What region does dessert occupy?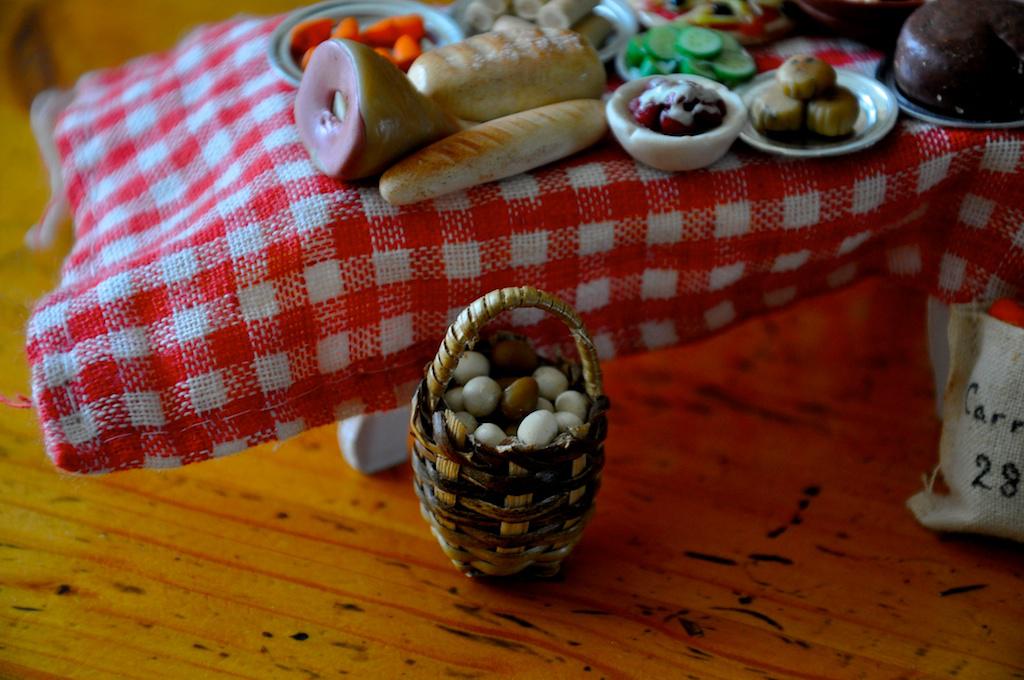
(x1=890, y1=0, x2=1023, y2=122).
